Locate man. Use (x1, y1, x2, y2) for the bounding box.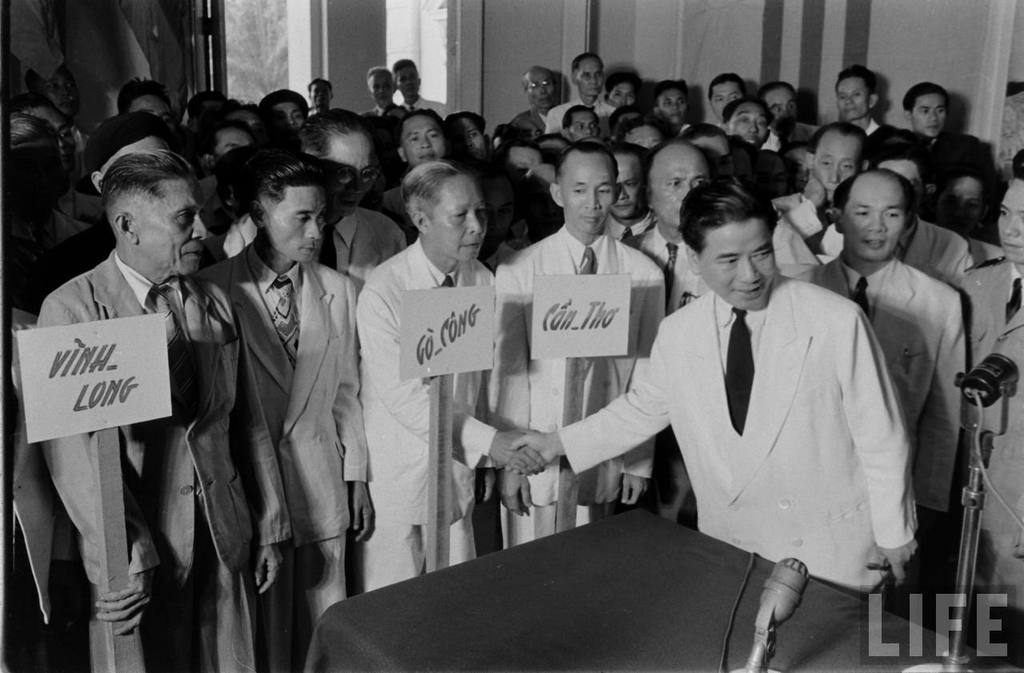
(793, 170, 967, 608).
